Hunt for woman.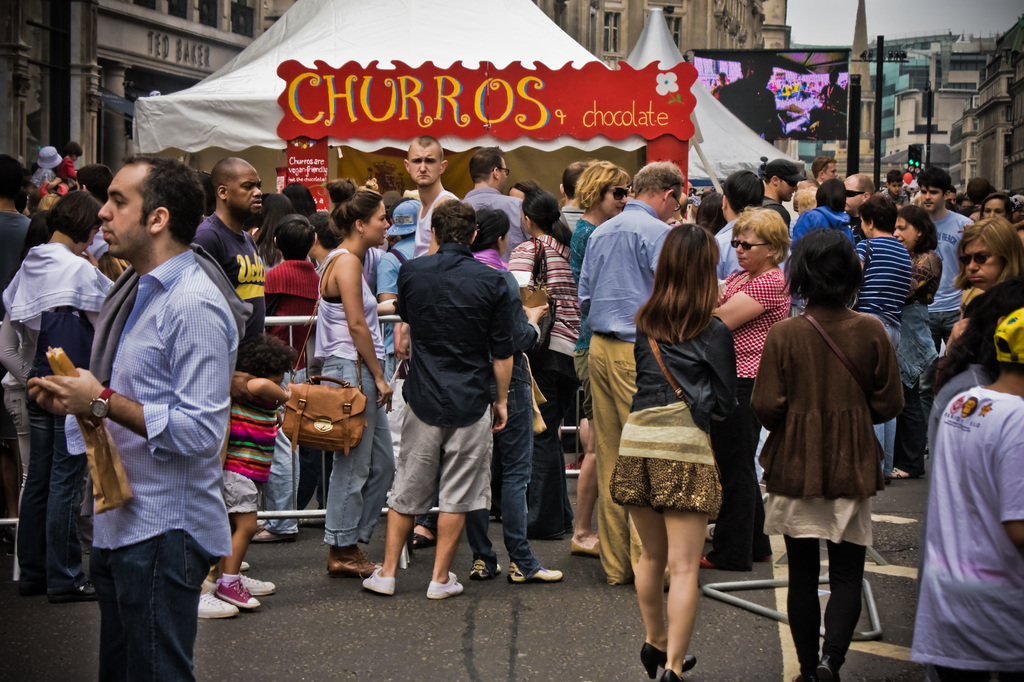
Hunted down at <region>315, 170, 397, 573</region>.
